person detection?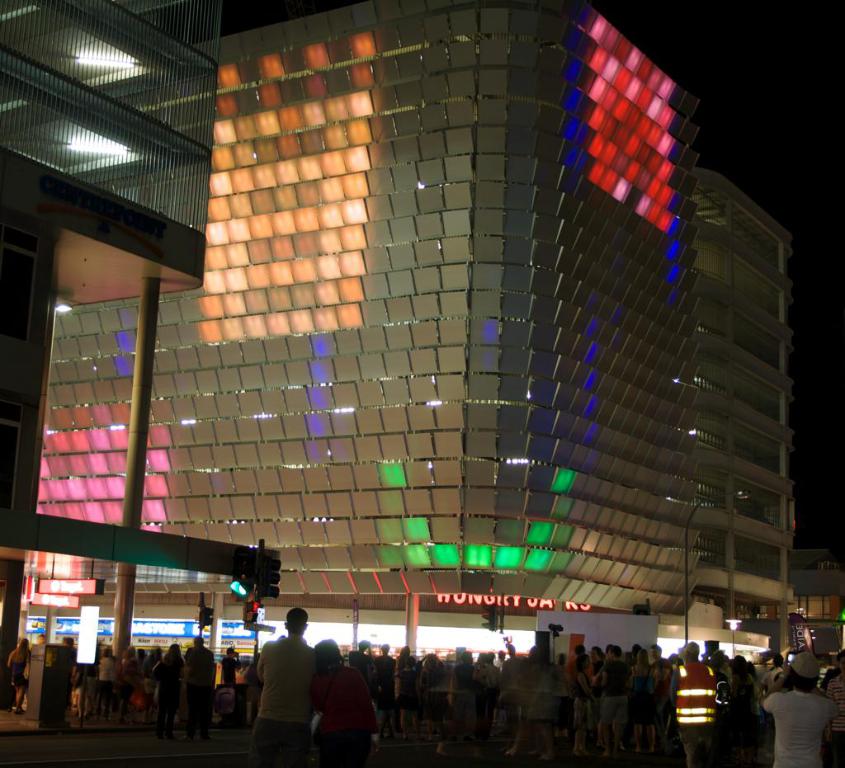
left=311, top=637, right=376, bottom=761
